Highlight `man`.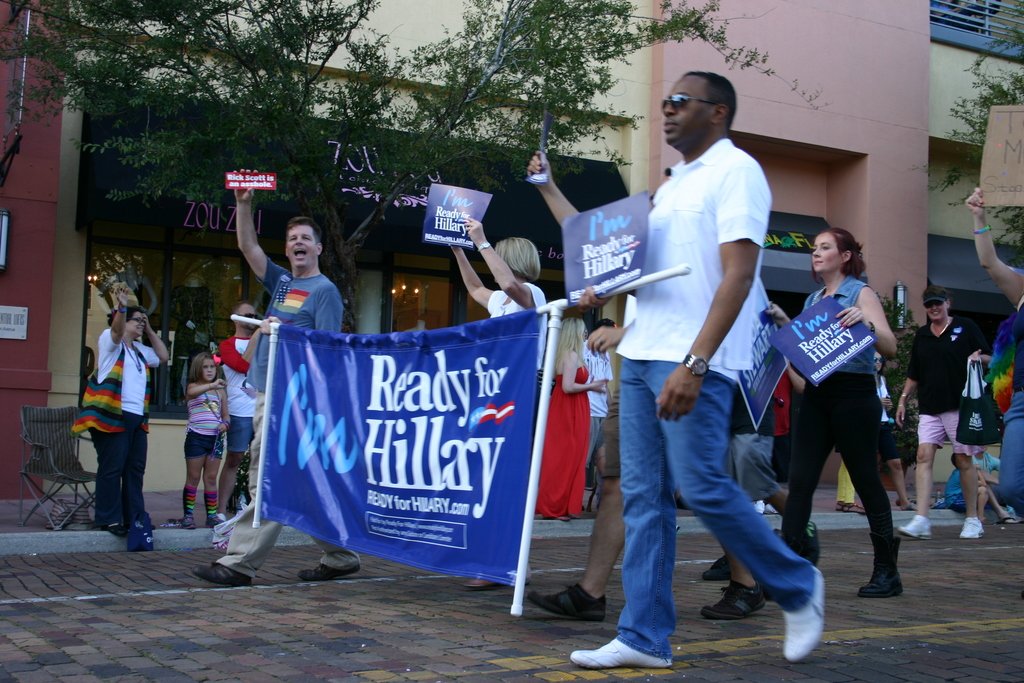
Highlighted region: box=[579, 318, 620, 511].
